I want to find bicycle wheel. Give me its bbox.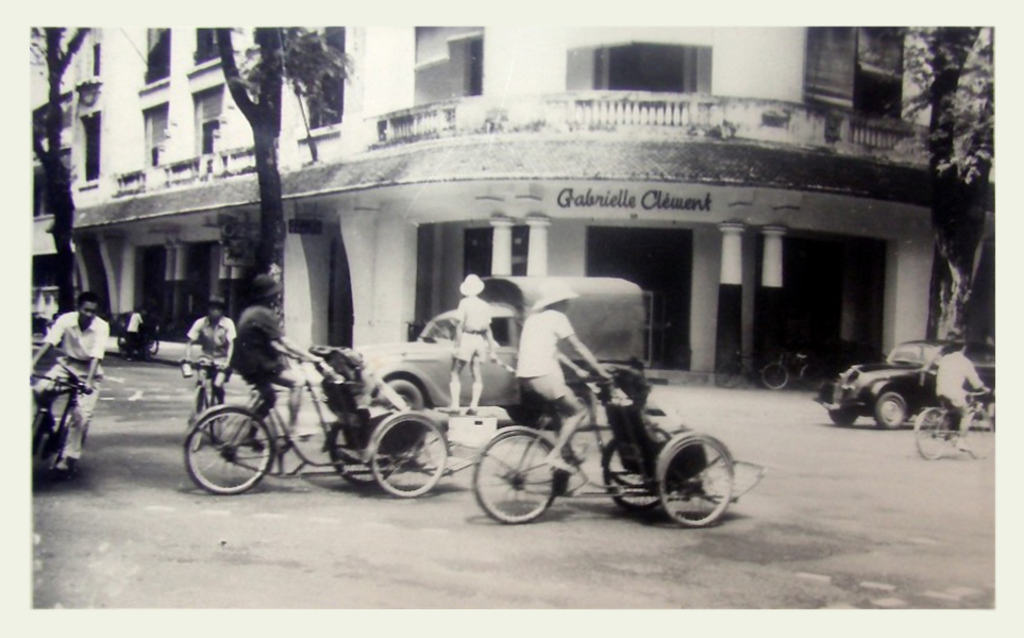
BBox(183, 409, 273, 493).
